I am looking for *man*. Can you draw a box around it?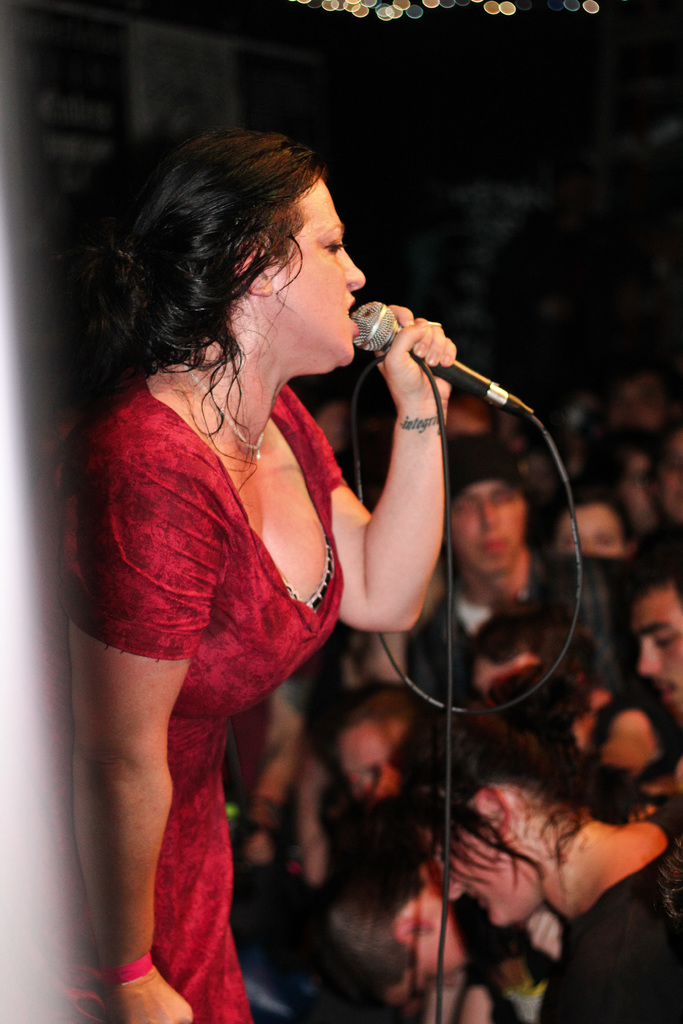
Sure, the bounding box is box(613, 532, 677, 828).
